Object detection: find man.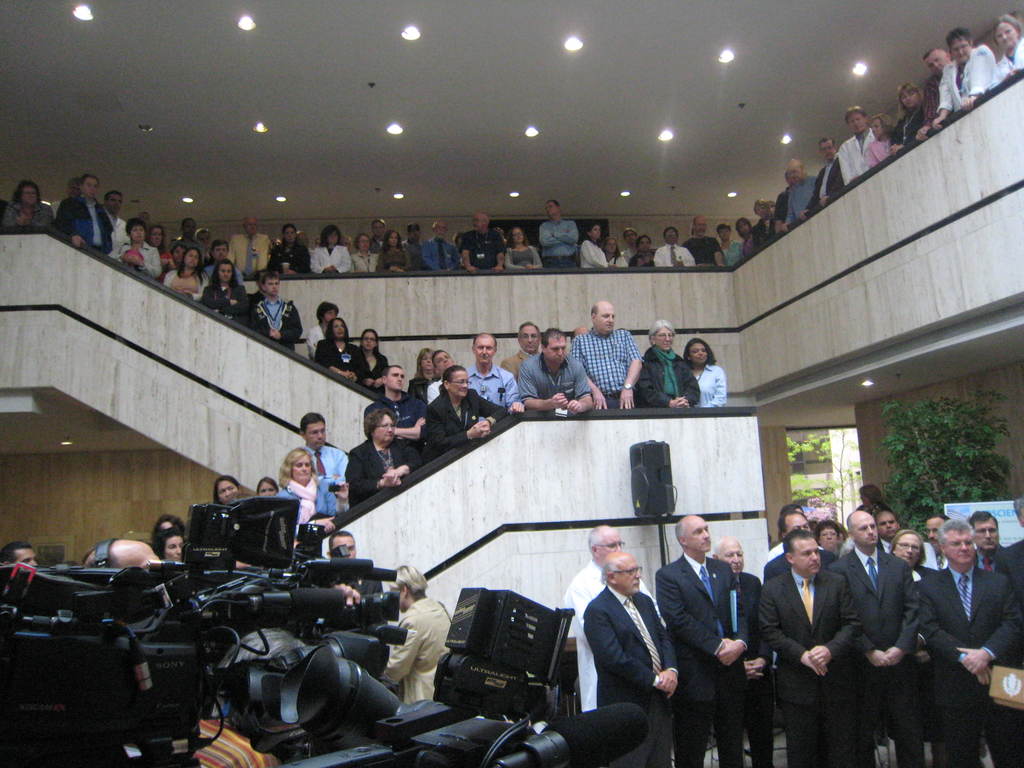
bbox(919, 512, 953, 566).
